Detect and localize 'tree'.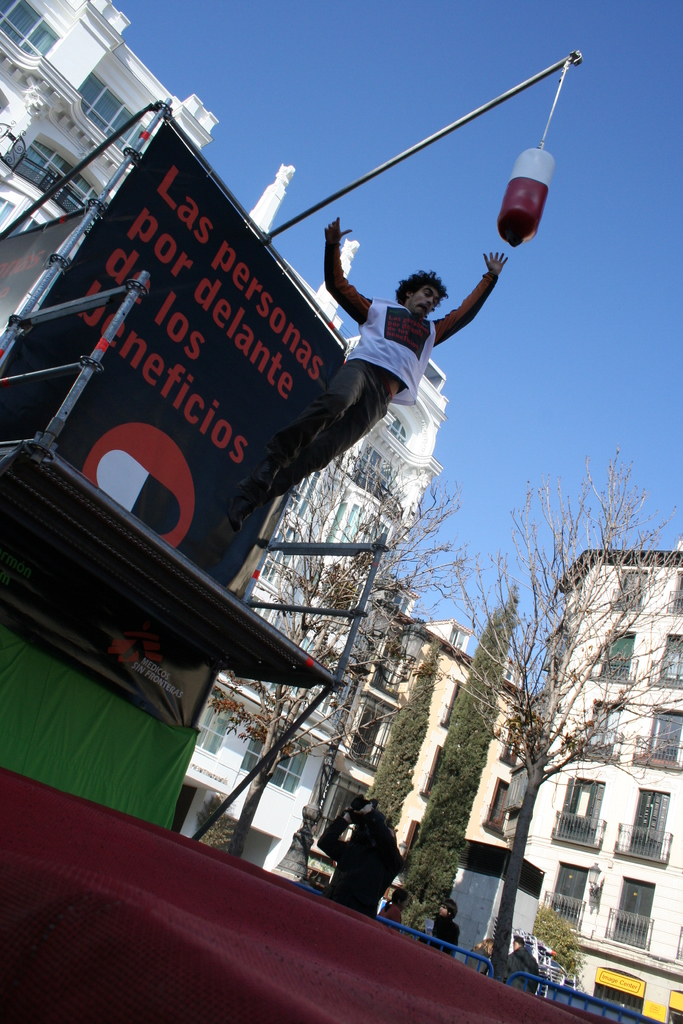
Localized at x1=206 y1=450 x2=477 y2=858.
